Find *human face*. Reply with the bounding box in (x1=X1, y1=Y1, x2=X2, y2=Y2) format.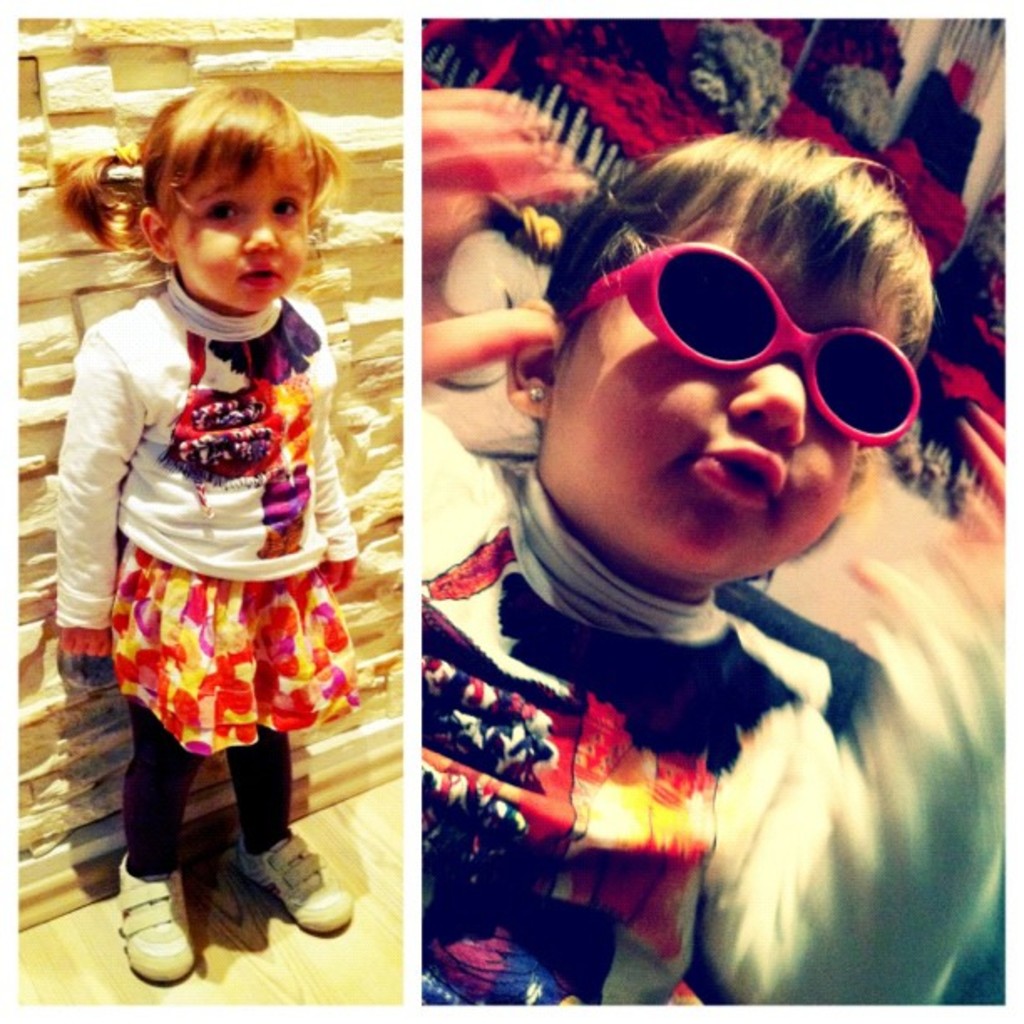
(x1=550, y1=177, x2=917, y2=577).
